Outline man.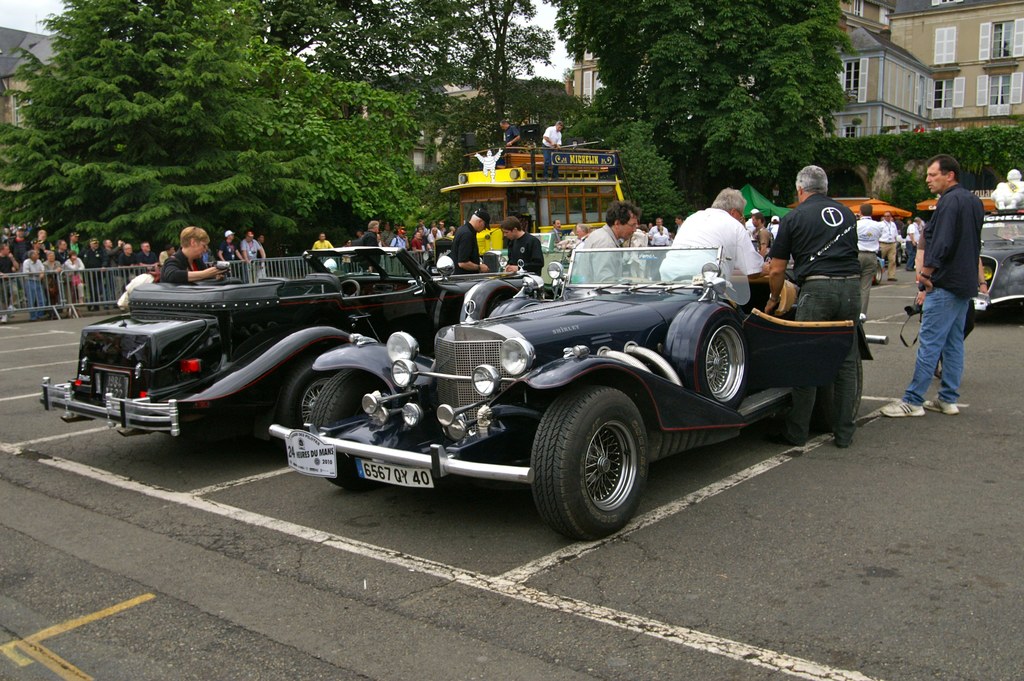
Outline: pyautogui.locateOnScreen(314, 234, 335, 250).
